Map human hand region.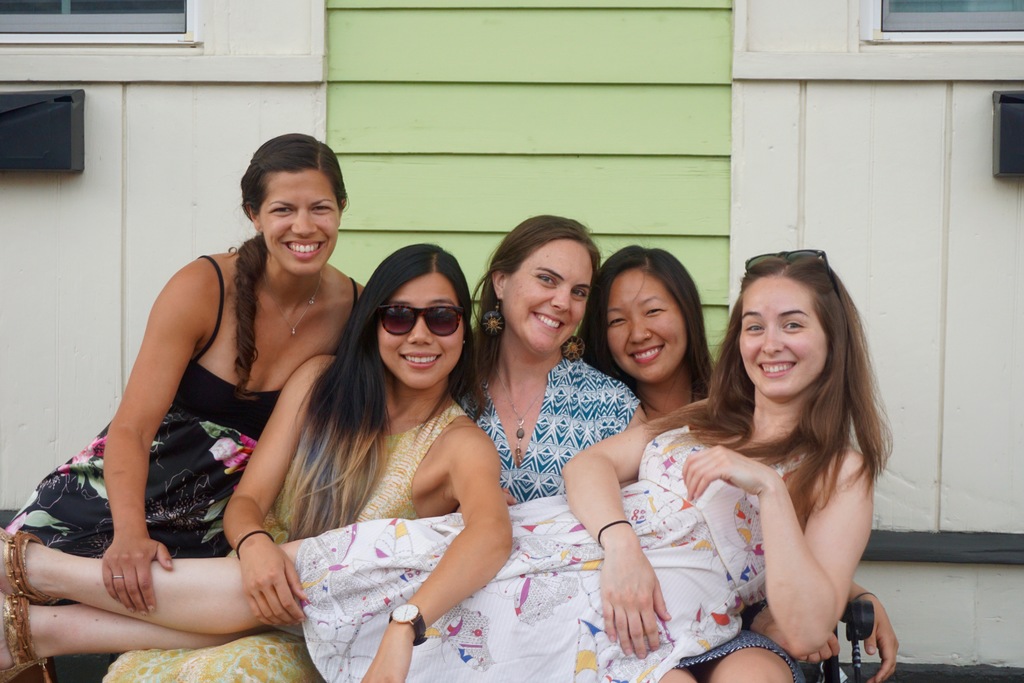
Mapped to bbox(355, 621, 415, 682).
